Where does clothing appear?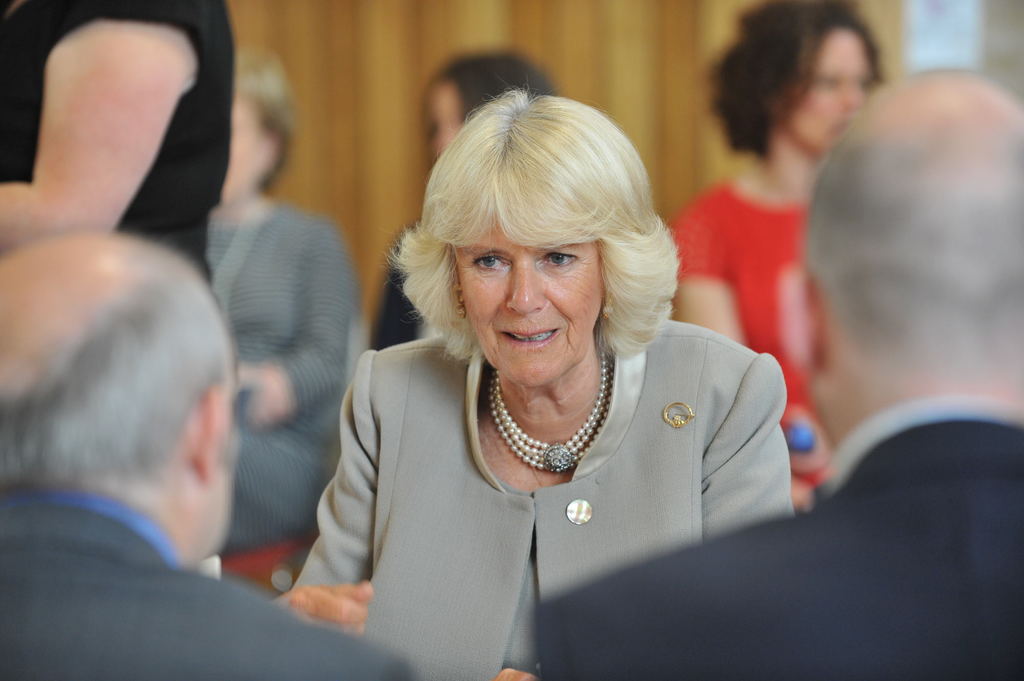
Appears at crop(0, 0, 239, 274).
